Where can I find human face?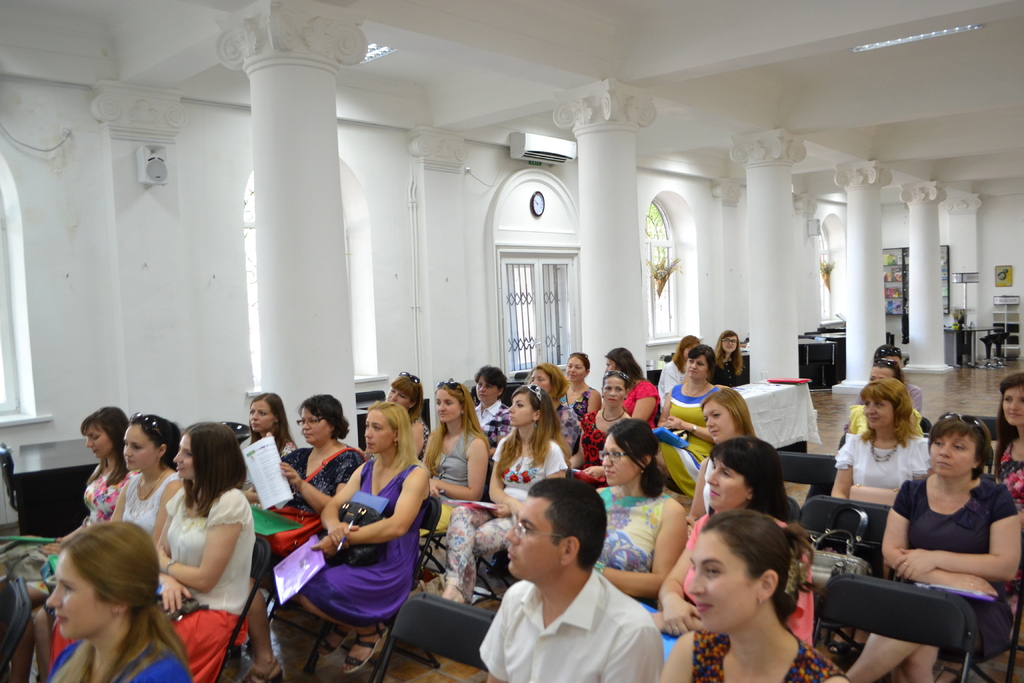
You can find it at region(605, 354, 620, 372).
